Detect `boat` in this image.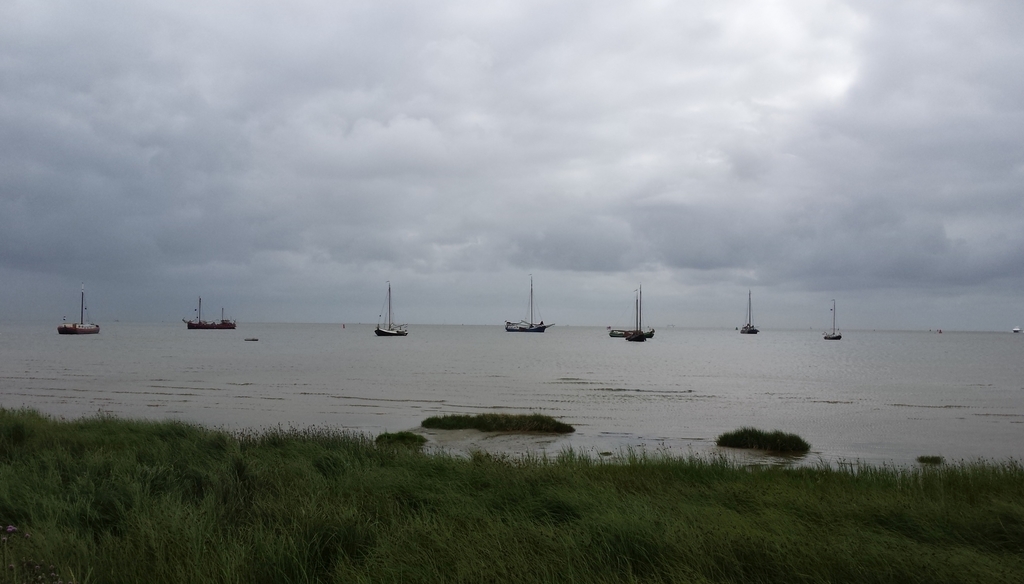
Detection: 184:298:236:326.
